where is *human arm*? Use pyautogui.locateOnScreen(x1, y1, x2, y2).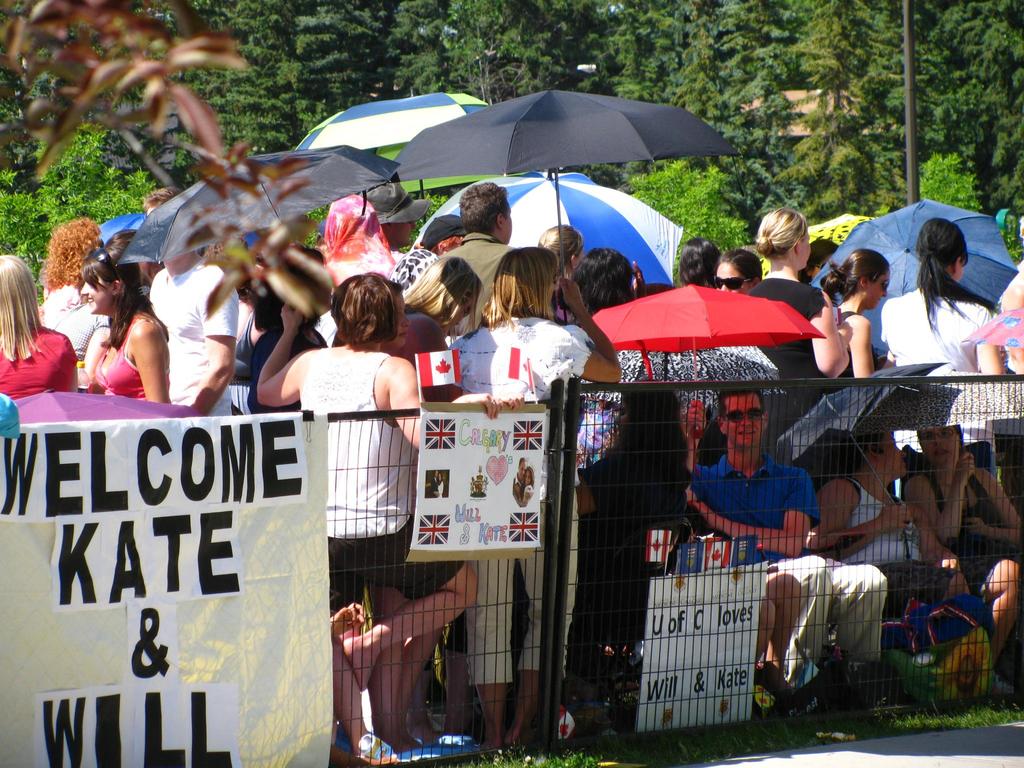
pyautogui.locateOnScreen(956, 468, 1023, 543).
